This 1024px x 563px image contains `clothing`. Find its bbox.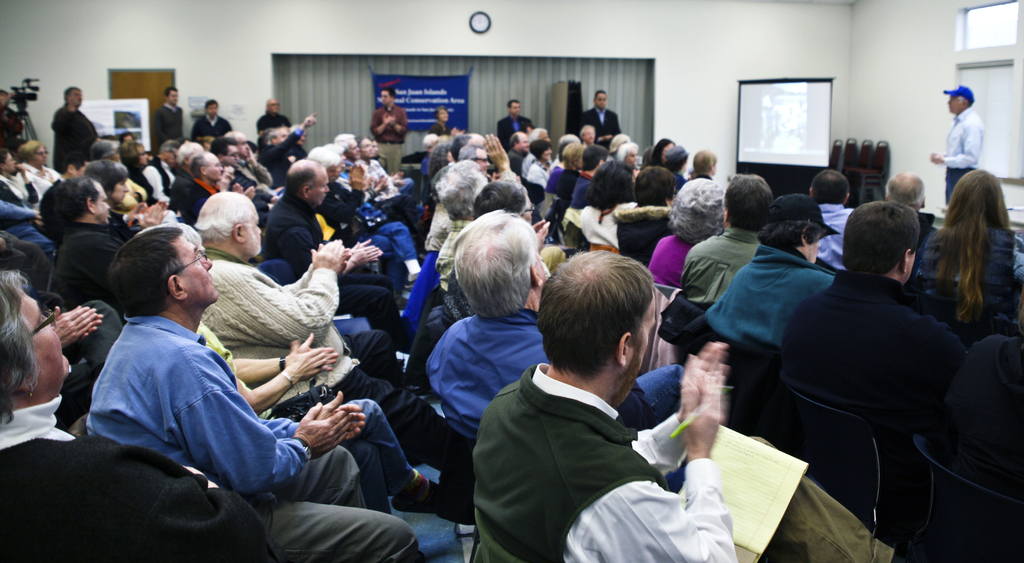
0,172,49,243.
